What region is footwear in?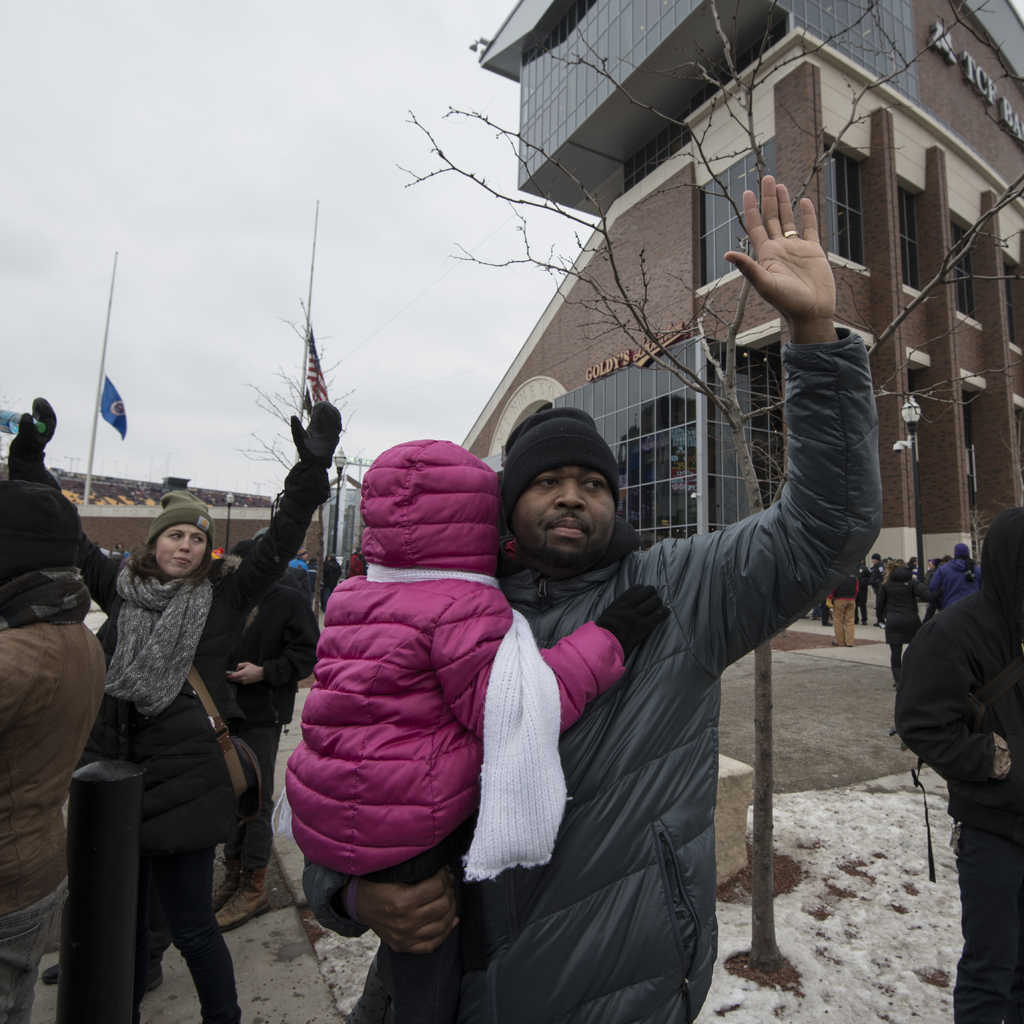
Rect(131, 948, 174, 1006).
